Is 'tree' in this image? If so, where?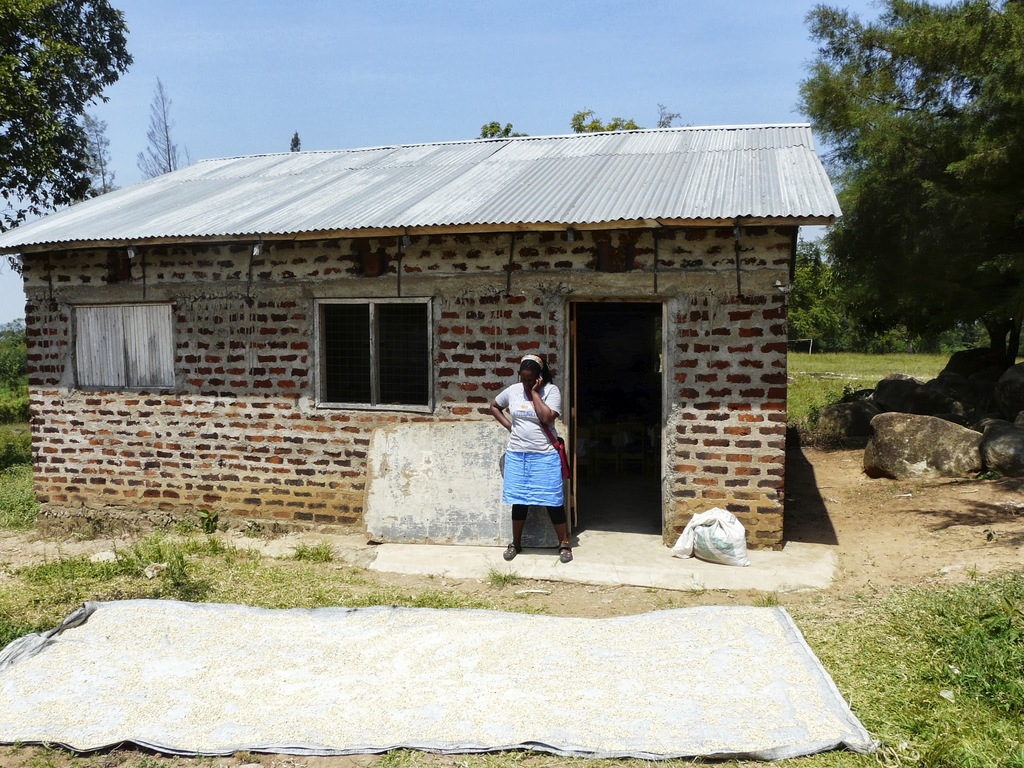
Yes, at 0, 0, 134, 279.
